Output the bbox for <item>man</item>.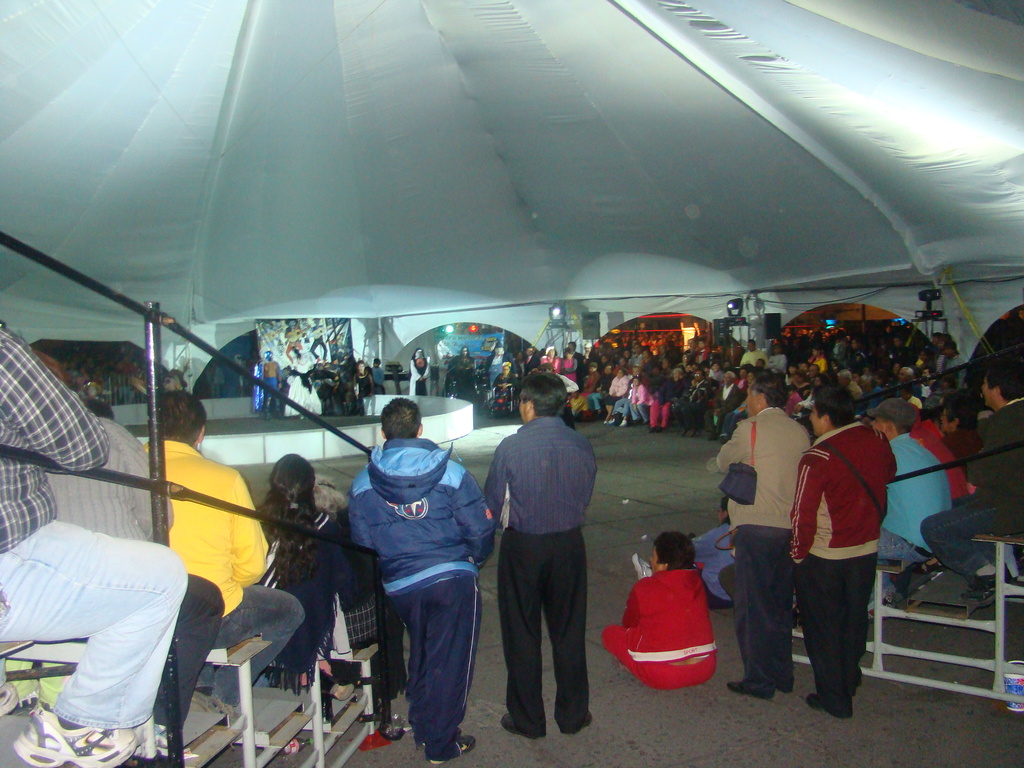
rect(486, 371, 596, 736).
